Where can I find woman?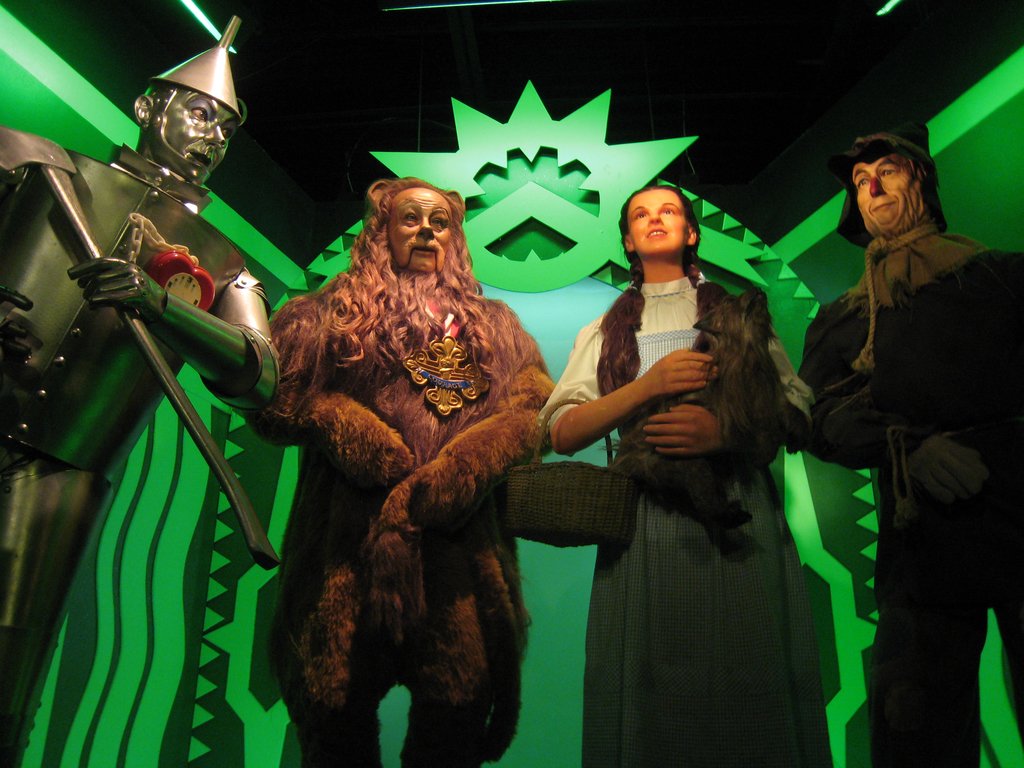
You can find it at [534, 180, 792, 767].
